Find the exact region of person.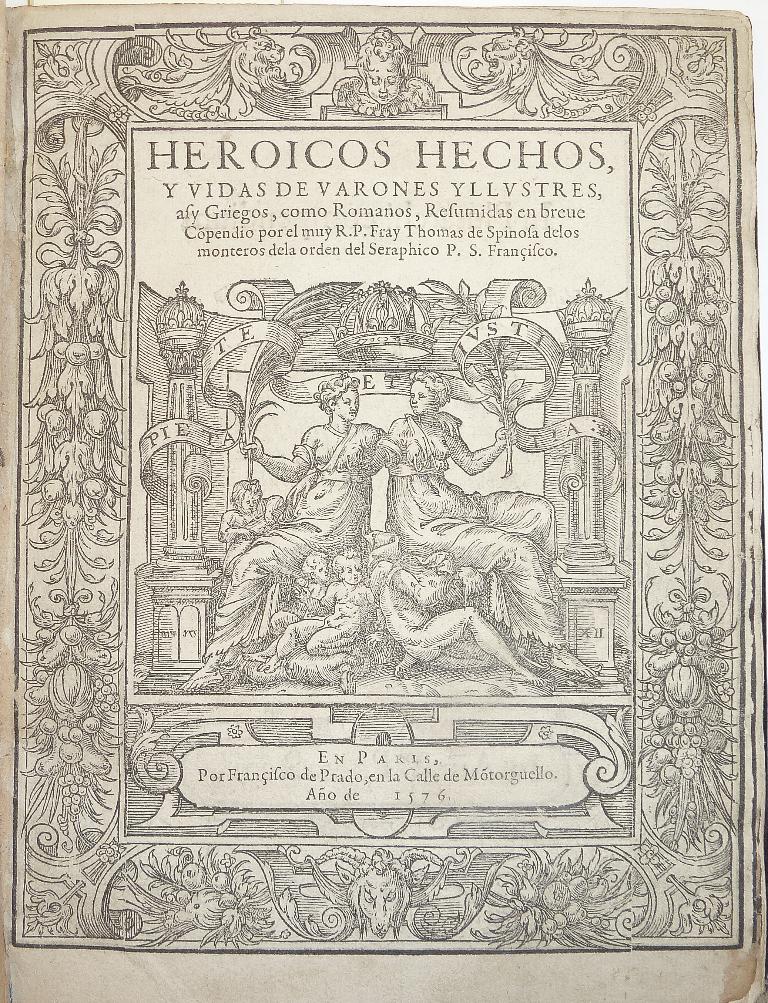
Exact region: [333, 29, 437, 119].
